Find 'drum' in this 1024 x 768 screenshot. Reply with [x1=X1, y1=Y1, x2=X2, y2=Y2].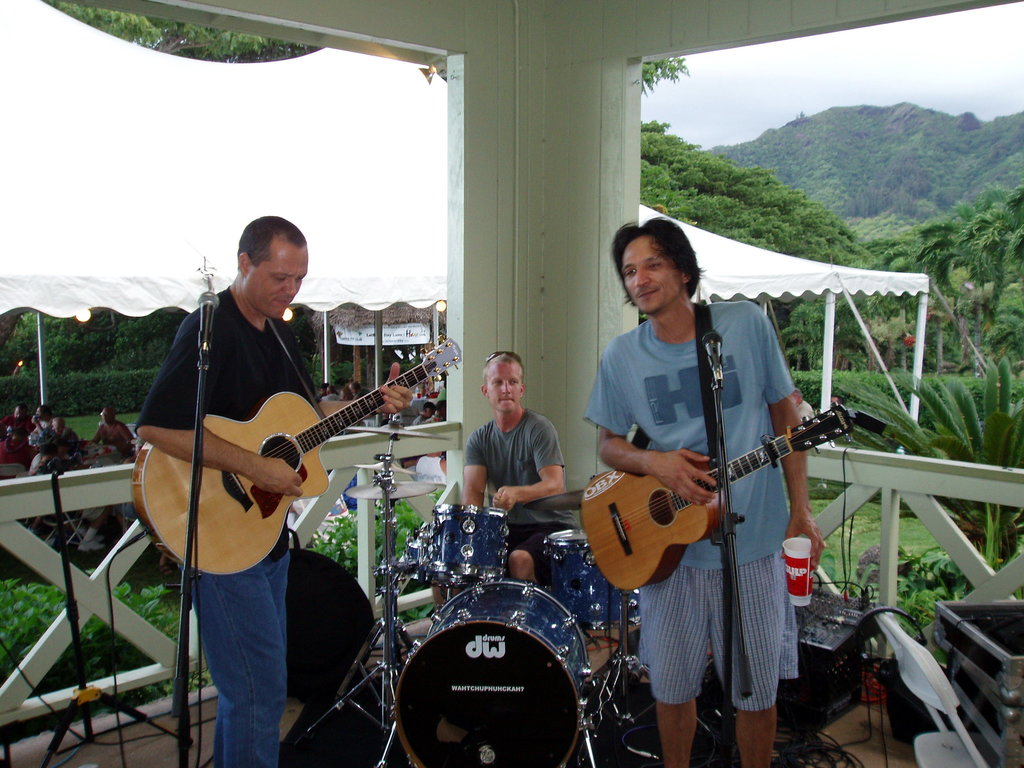
[x1=545, y1=529, x2=643, y2=624].
